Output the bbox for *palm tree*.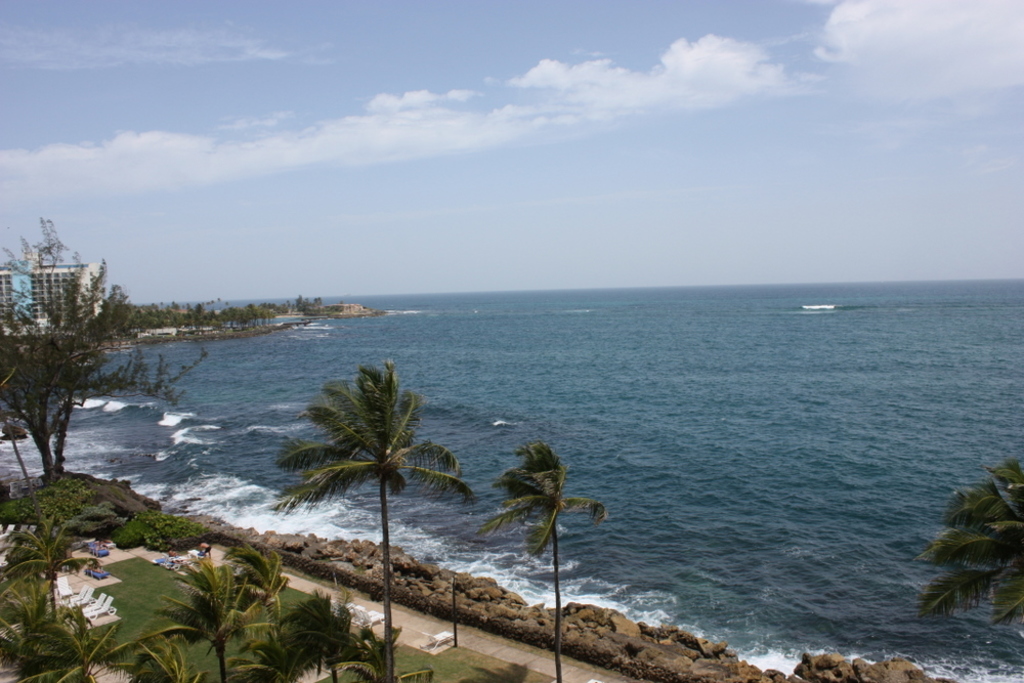
left=486, top=437, right=606, bottom=682.
